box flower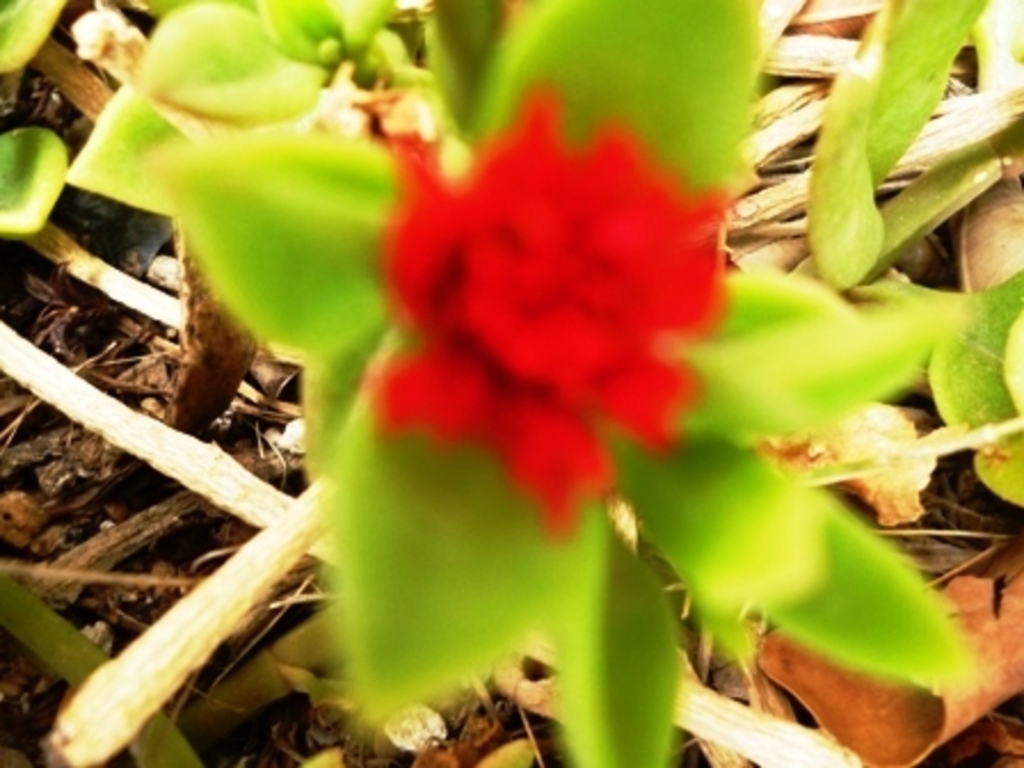
[left=345, top=87, right=741, bottom=551]
